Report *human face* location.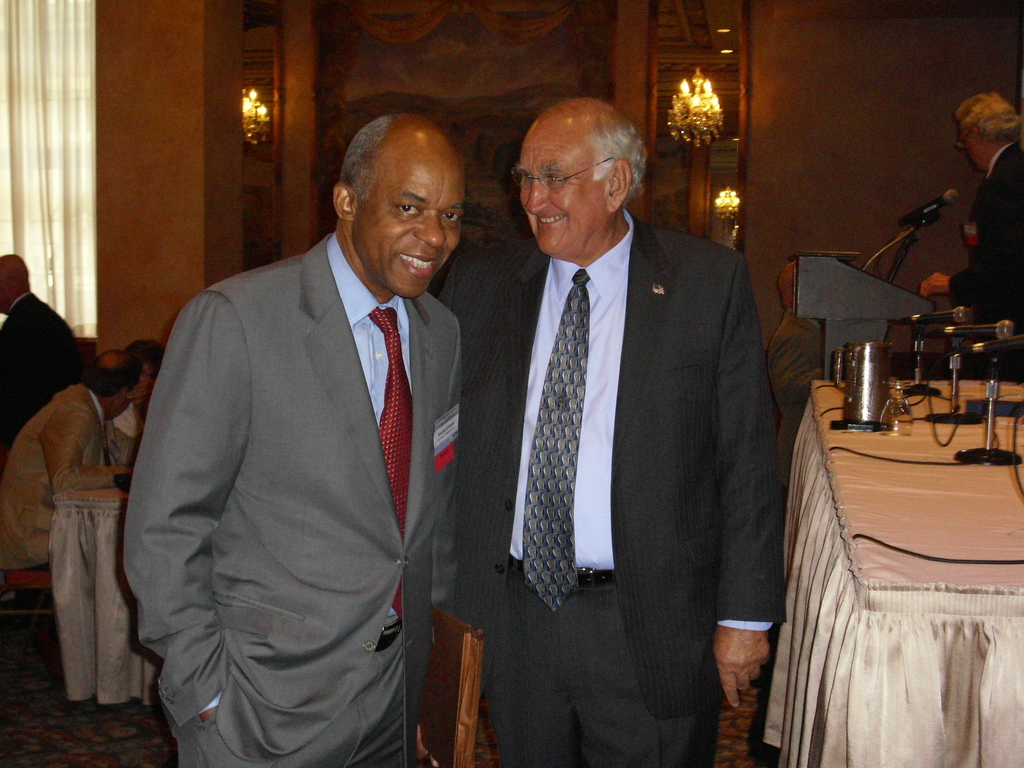
Report: BBox(520, 135, 607, 262).
